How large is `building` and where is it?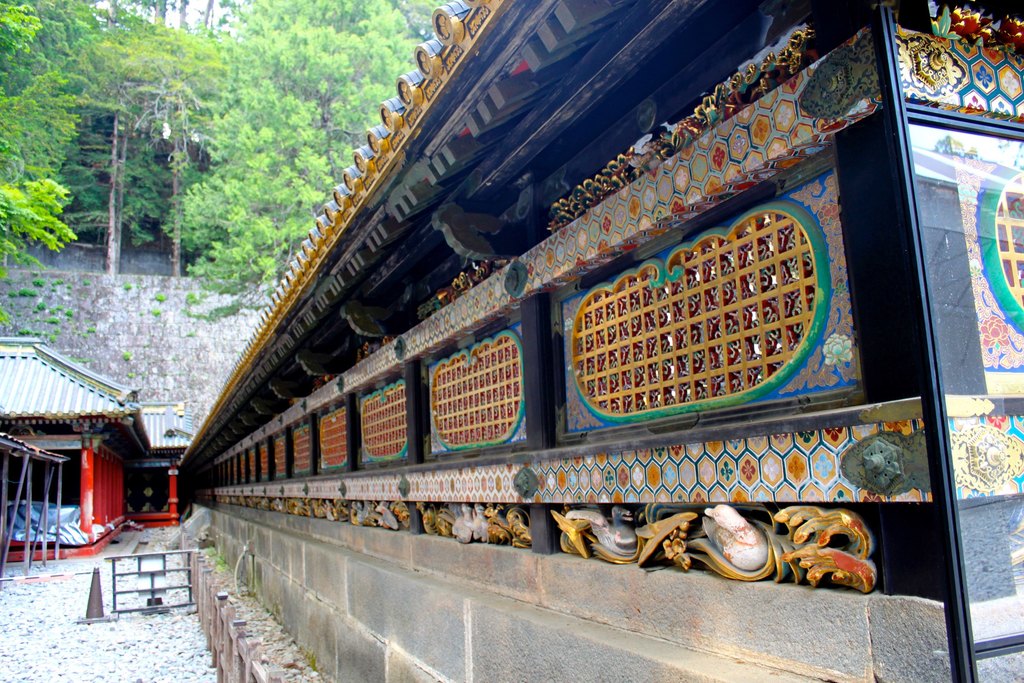
Bounding box: [0,338,189,555].
